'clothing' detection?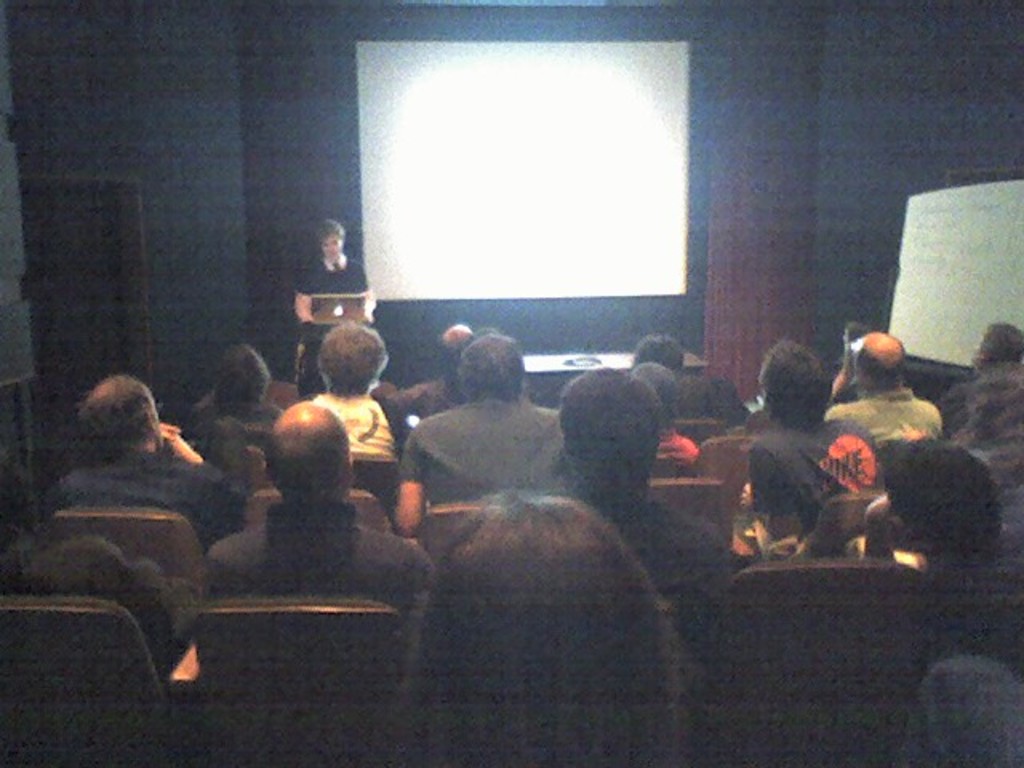
region(307, 392, 392, 466)
